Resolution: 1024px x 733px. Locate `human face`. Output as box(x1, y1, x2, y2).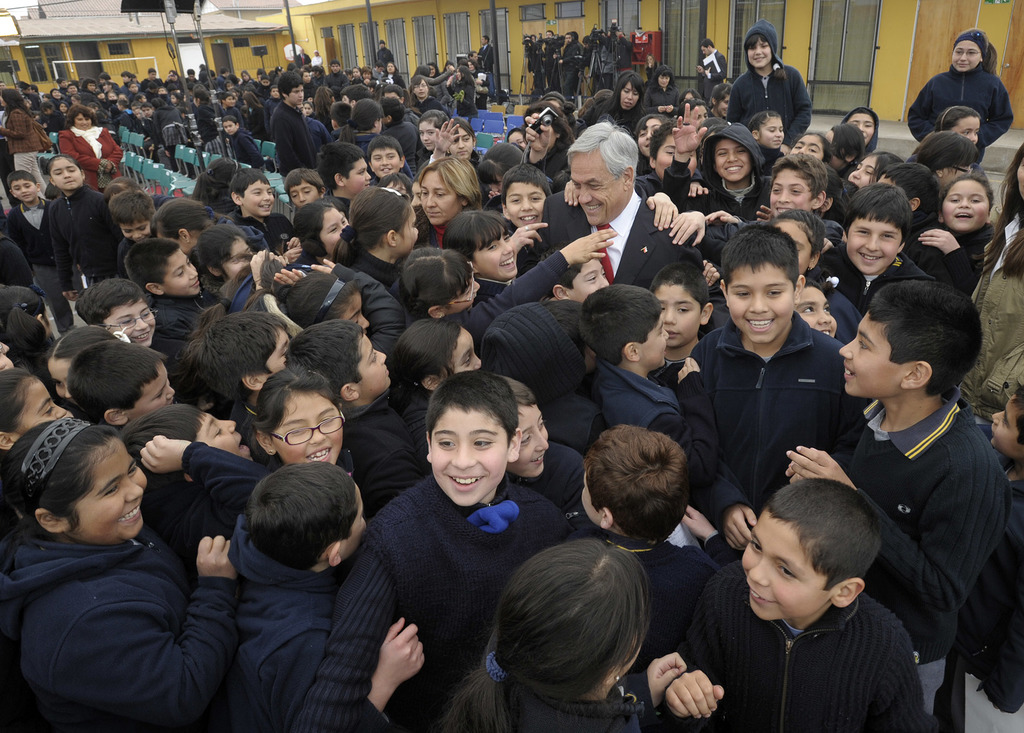
box(148, 70, 157, 78).
